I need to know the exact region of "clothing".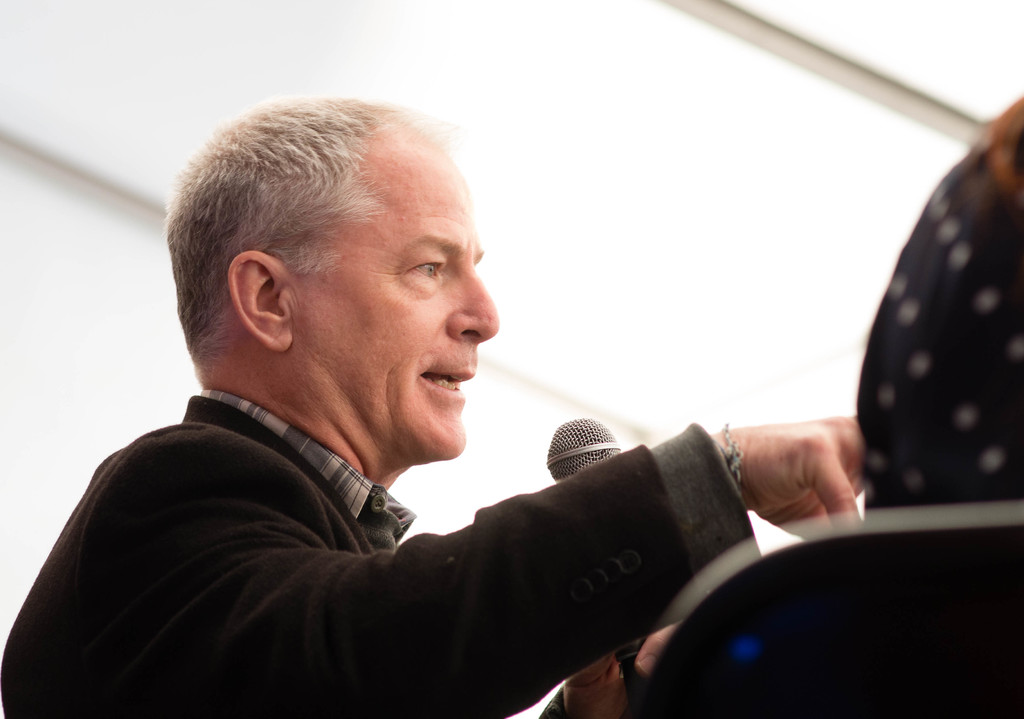
Region: <region>0, 389, 829, 718</region>.
